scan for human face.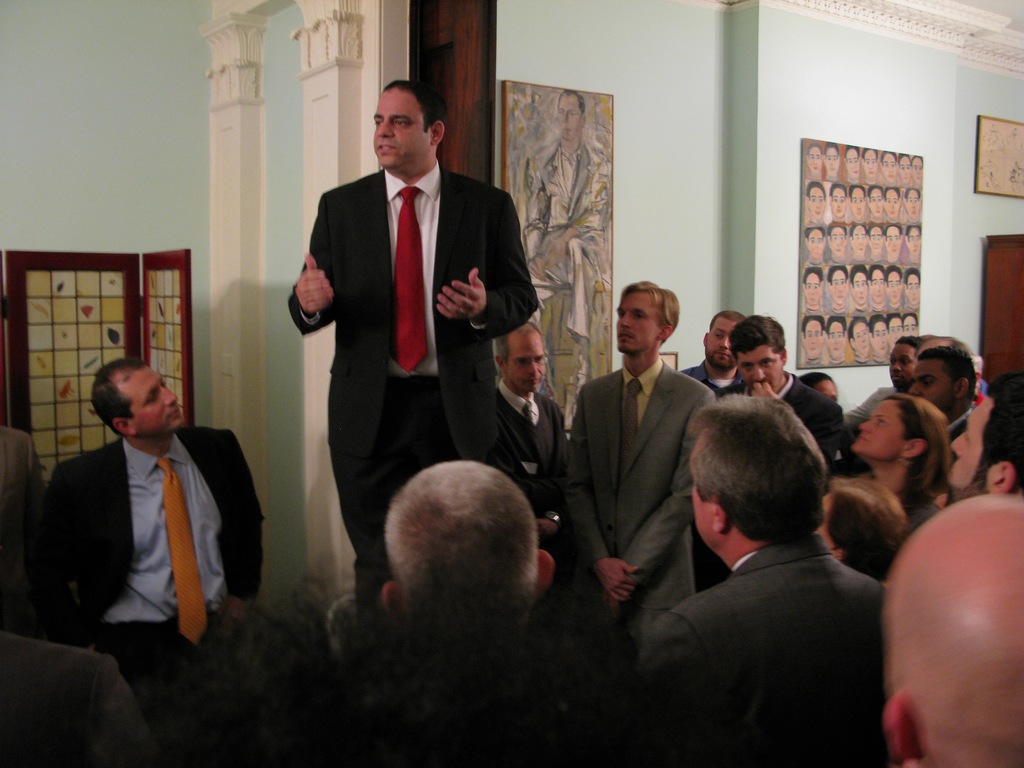
Scan result: bbox=(806, 270, 819, 302).
